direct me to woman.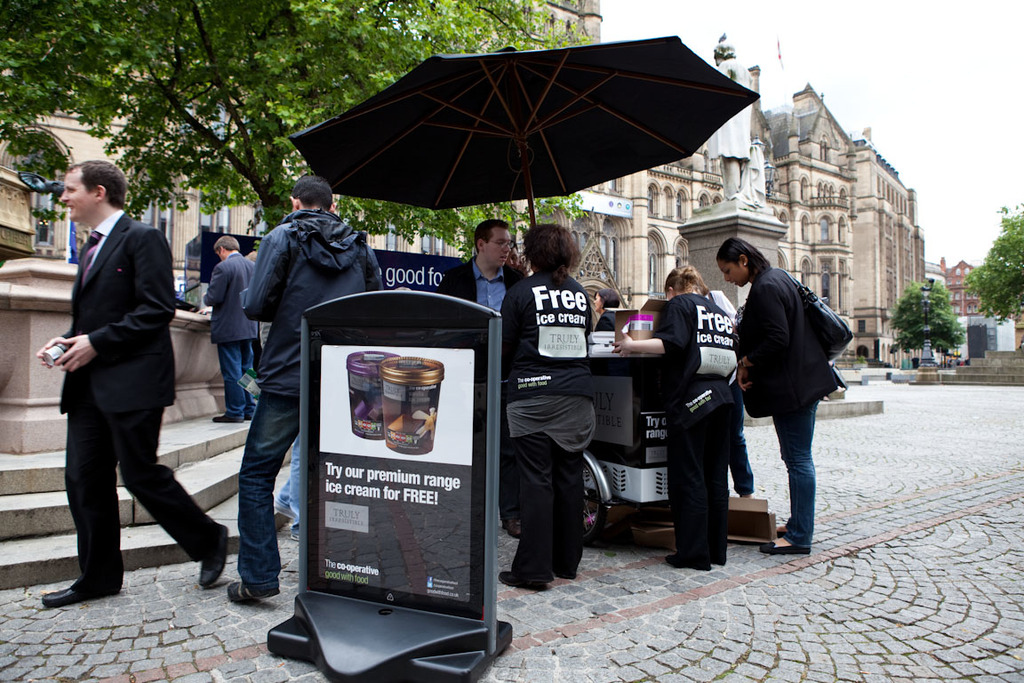
Direction: l=713, t=233, r=838, b=558.
